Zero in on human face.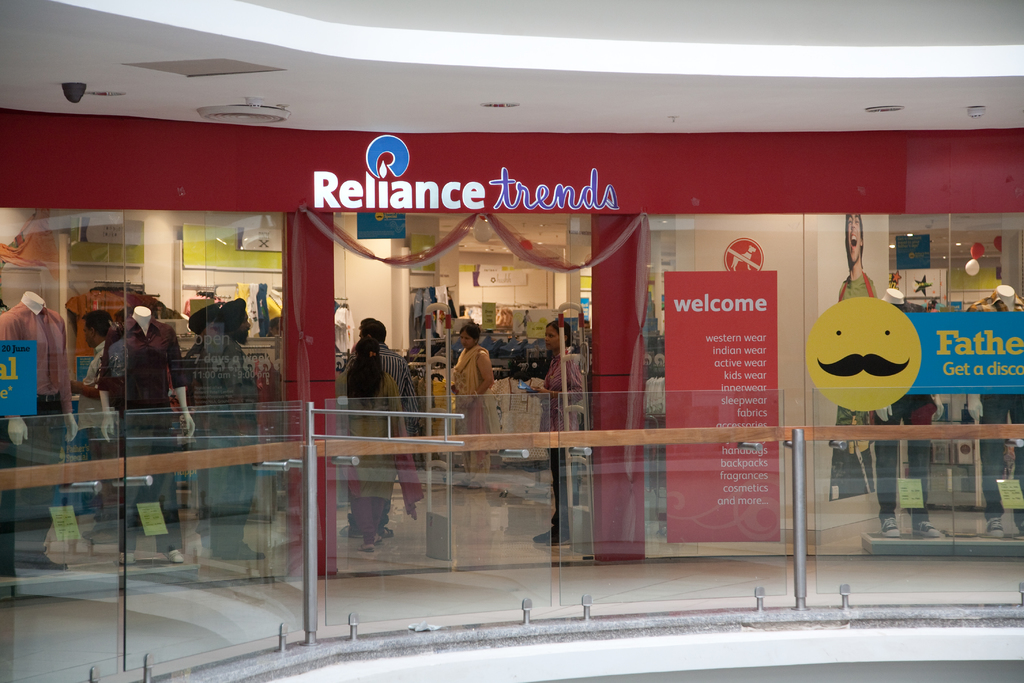
Zeroed in: detection(237, 312, 252, 337).
